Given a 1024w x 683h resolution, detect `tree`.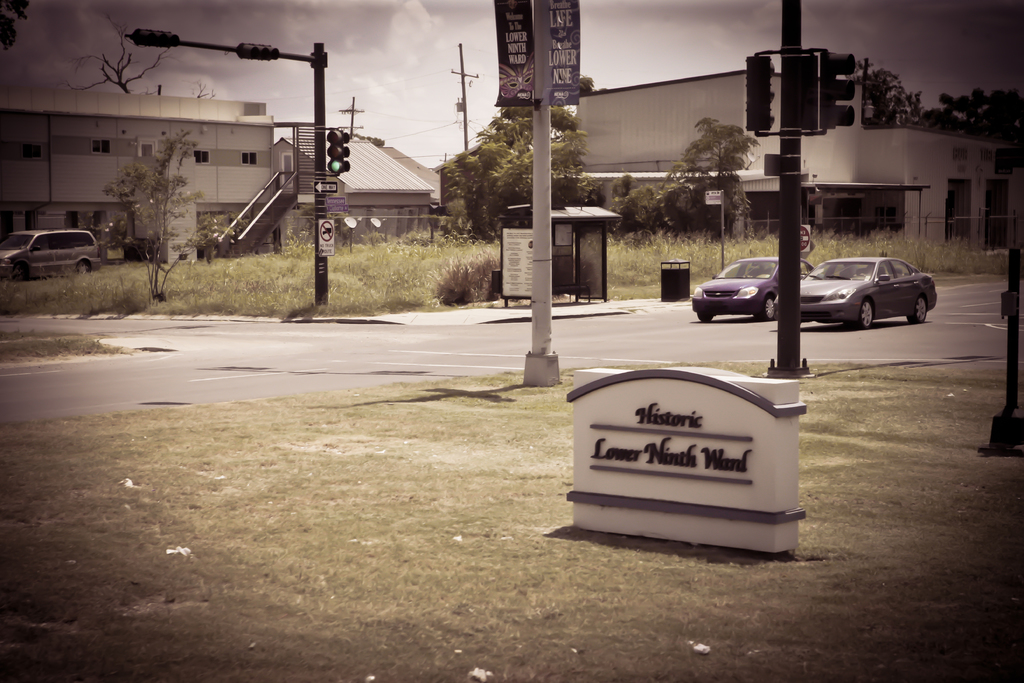
669:108:750:233.
